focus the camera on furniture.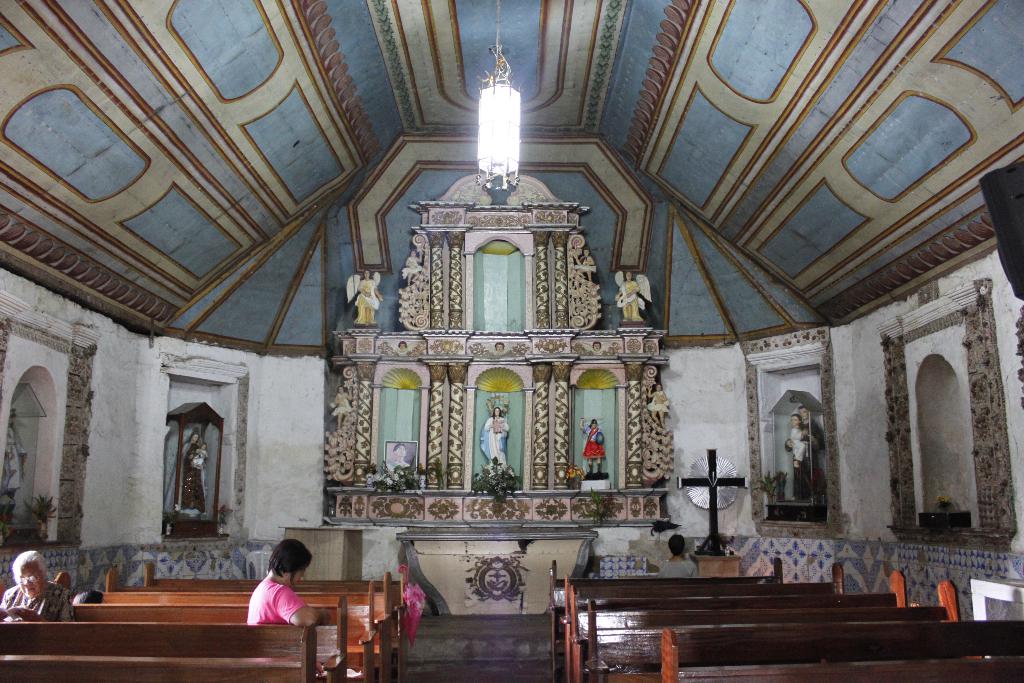
Focus region: [left=689, top=552, right=745, bottom=577].
